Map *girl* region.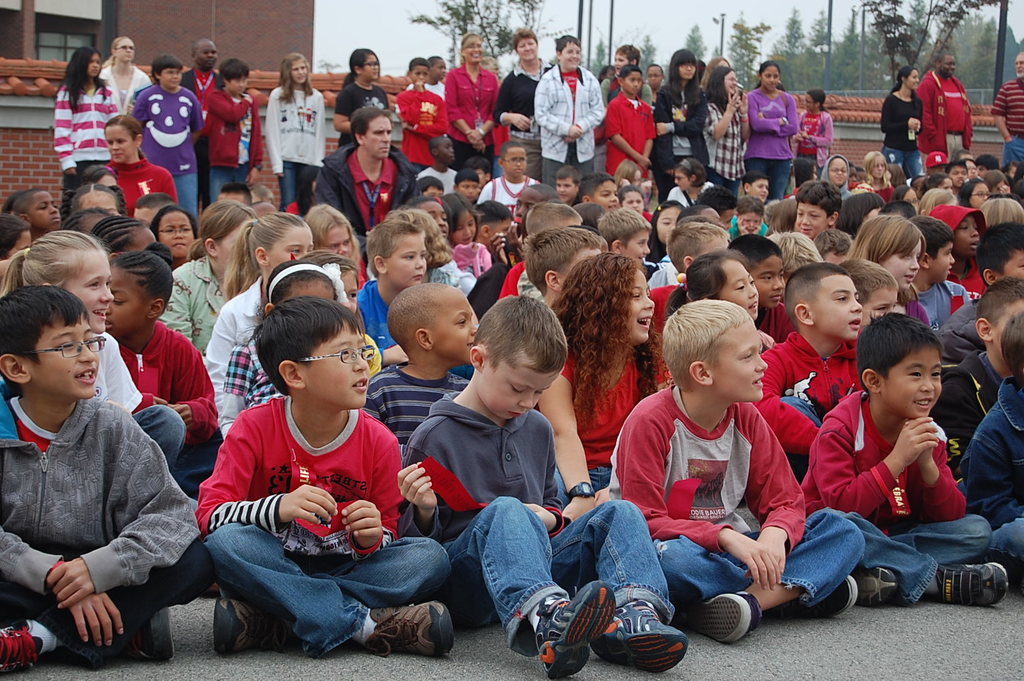
Mapped to 748,59,797,201.
